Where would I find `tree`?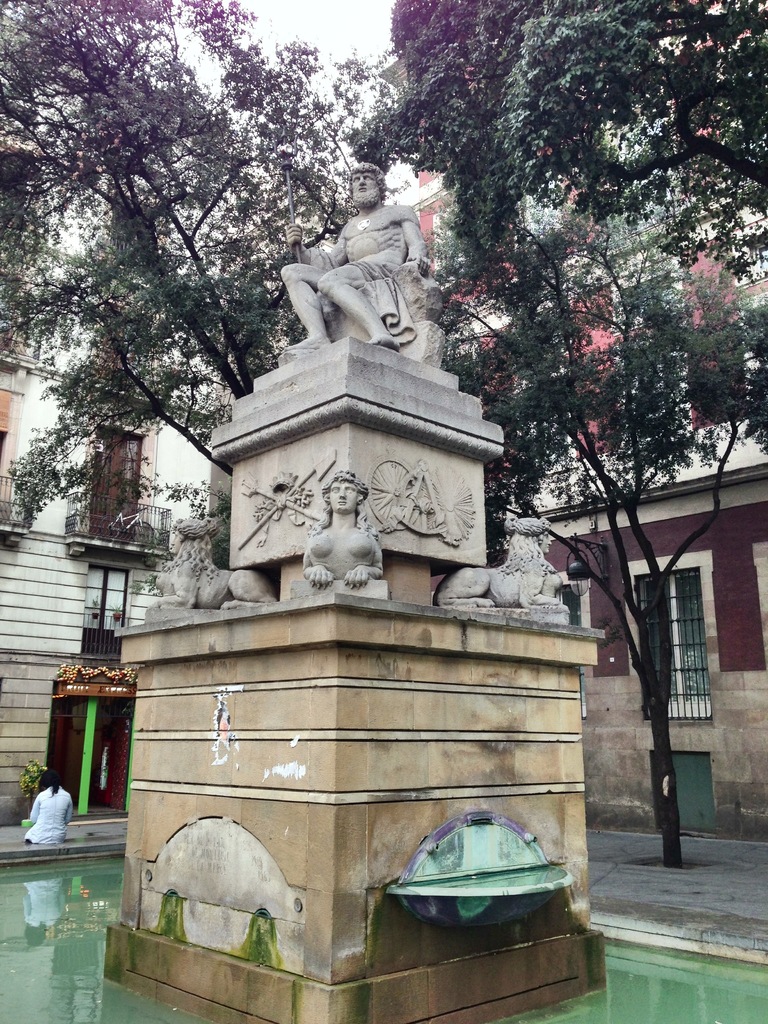
At left=493, top=0, right=767, bottom=280.
